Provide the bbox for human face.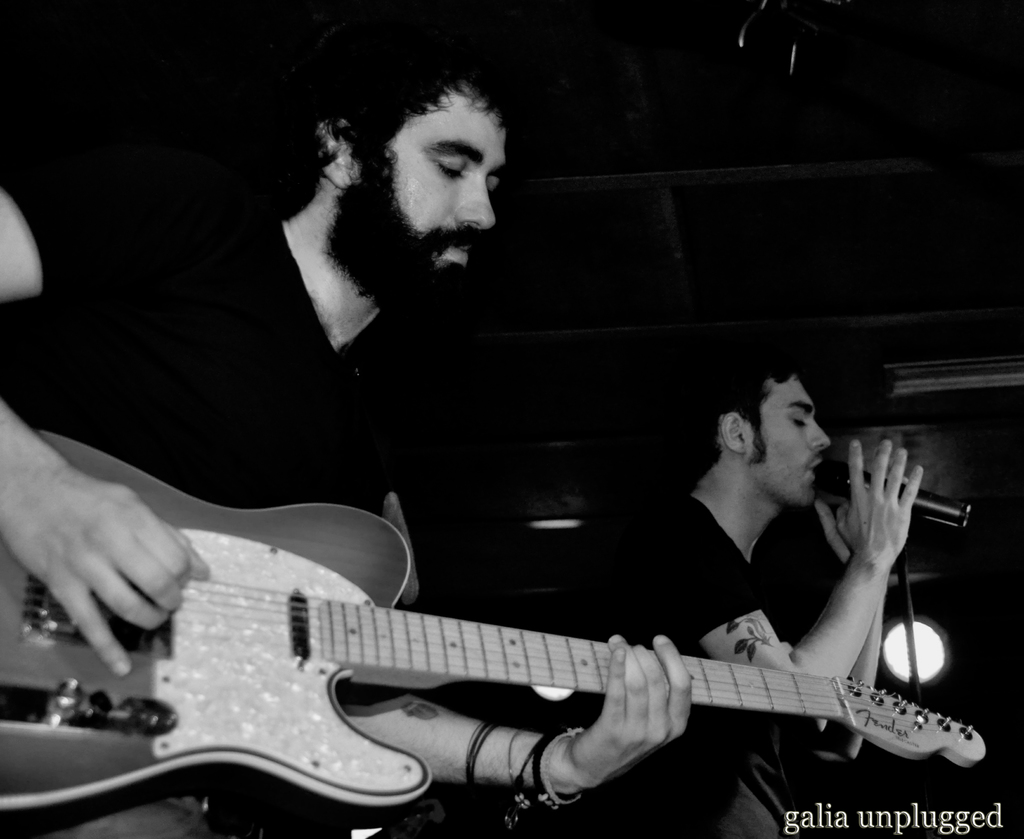
x1=739 y1=371 x2=830 y2=506.
